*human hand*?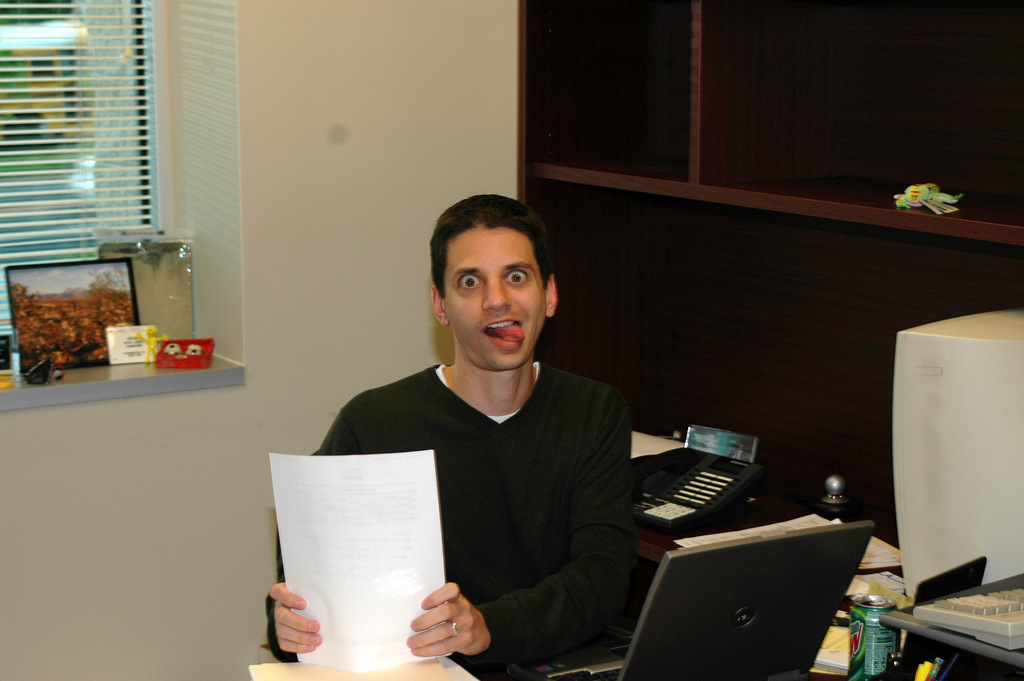
268, 580, 323, 654
